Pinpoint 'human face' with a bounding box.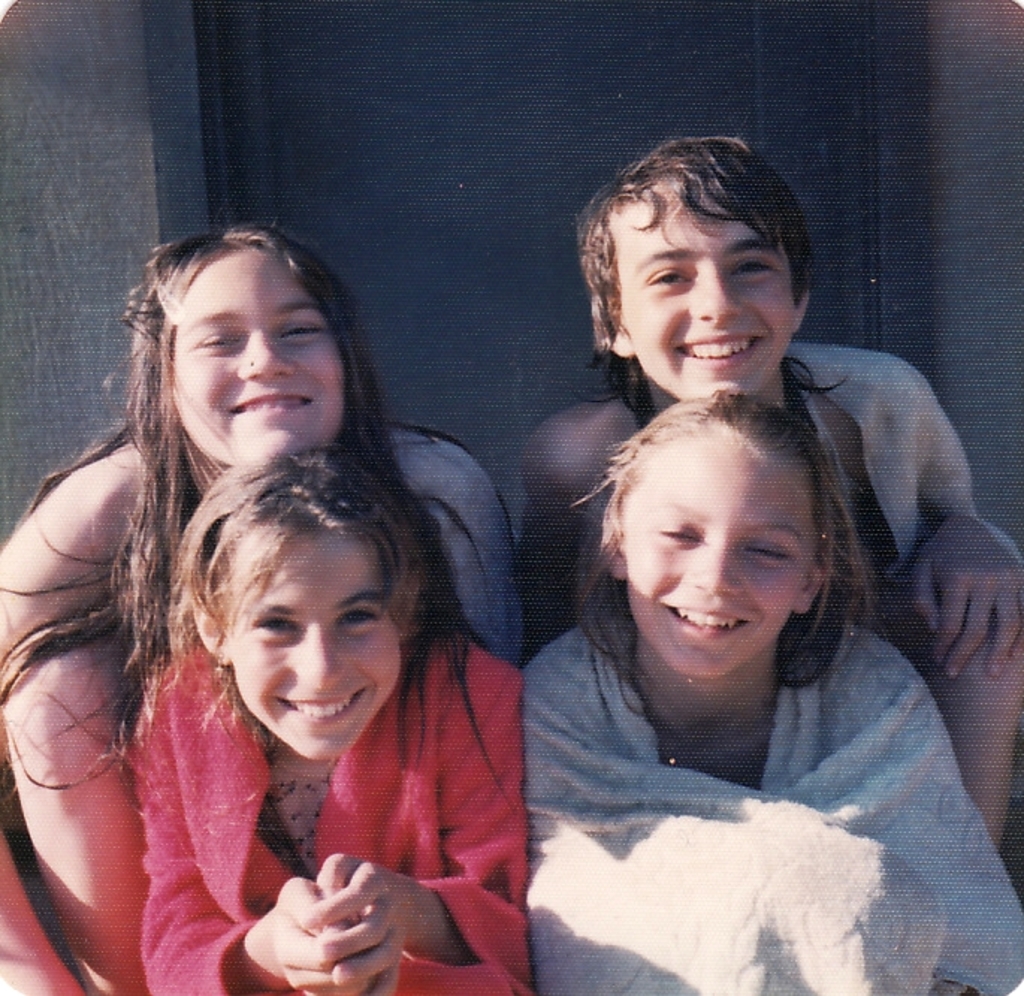
bbox=(167, 247, 353, 470).
